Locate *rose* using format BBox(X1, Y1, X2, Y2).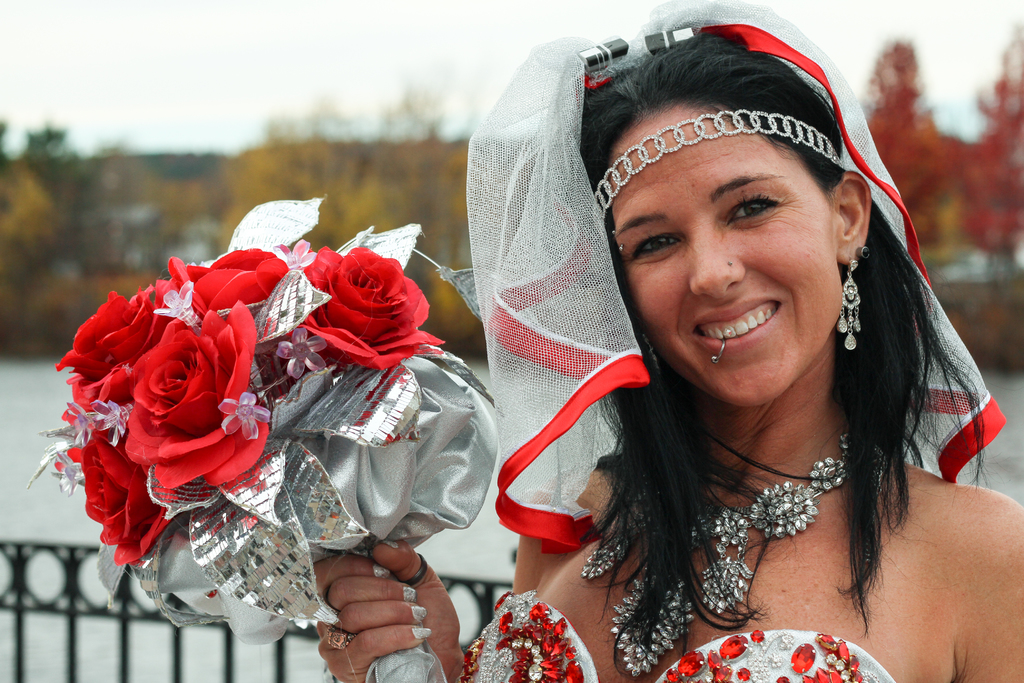
BBox(165, 243, 290, 316).
